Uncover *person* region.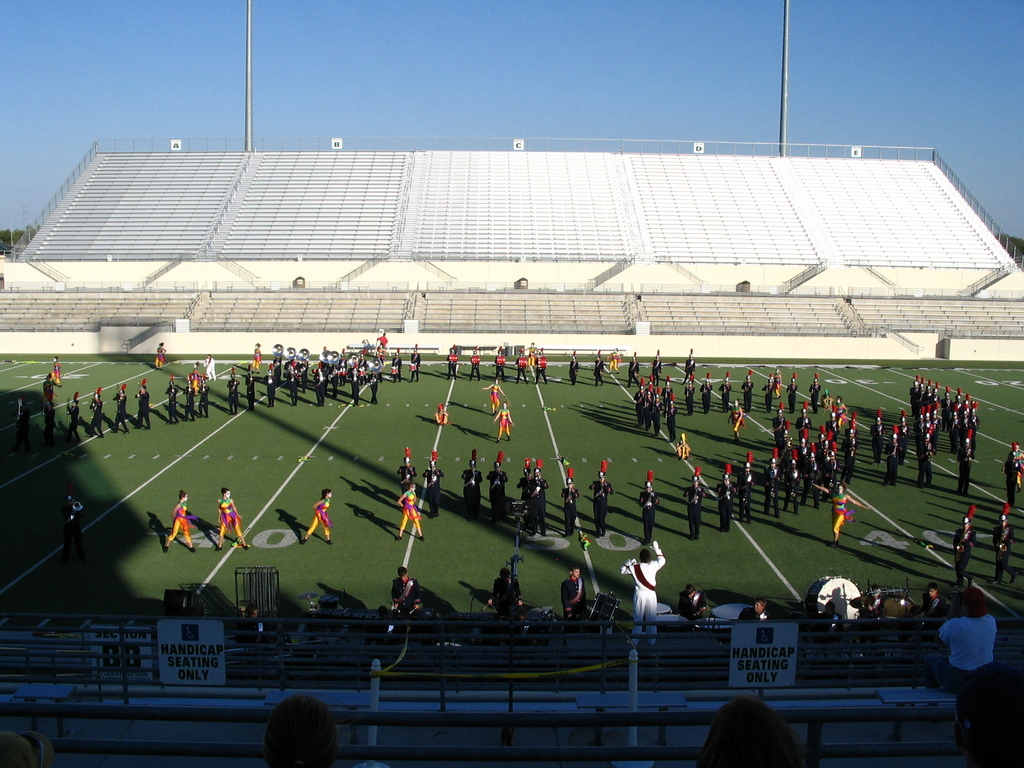
Uncovered: box=[312, 369, 322, 406].
